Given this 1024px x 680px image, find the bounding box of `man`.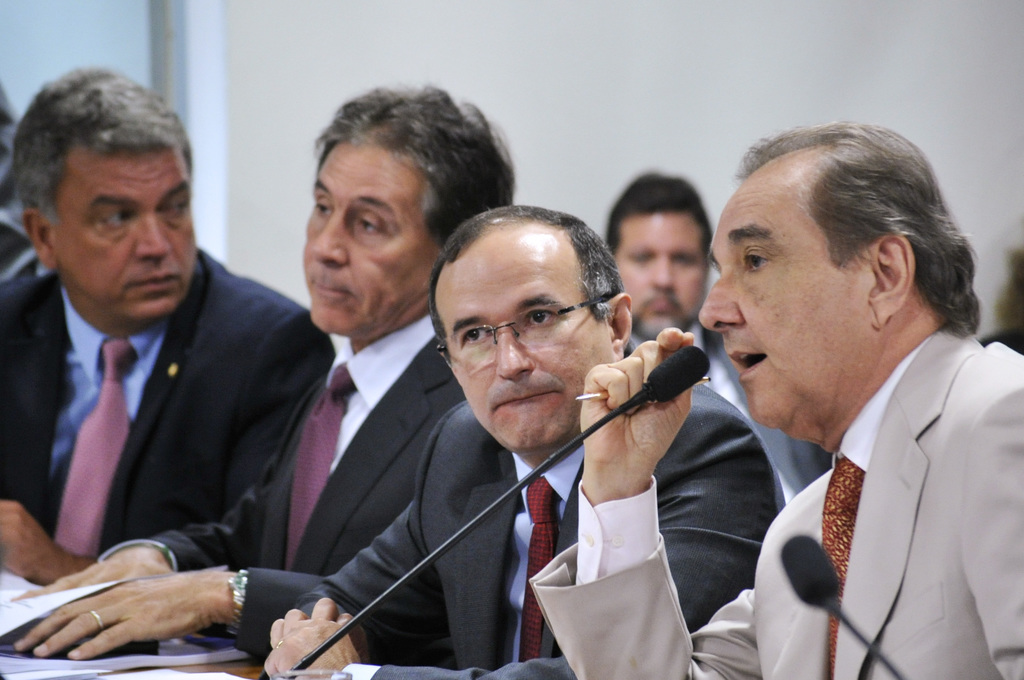
262, 200, 783, 679.
